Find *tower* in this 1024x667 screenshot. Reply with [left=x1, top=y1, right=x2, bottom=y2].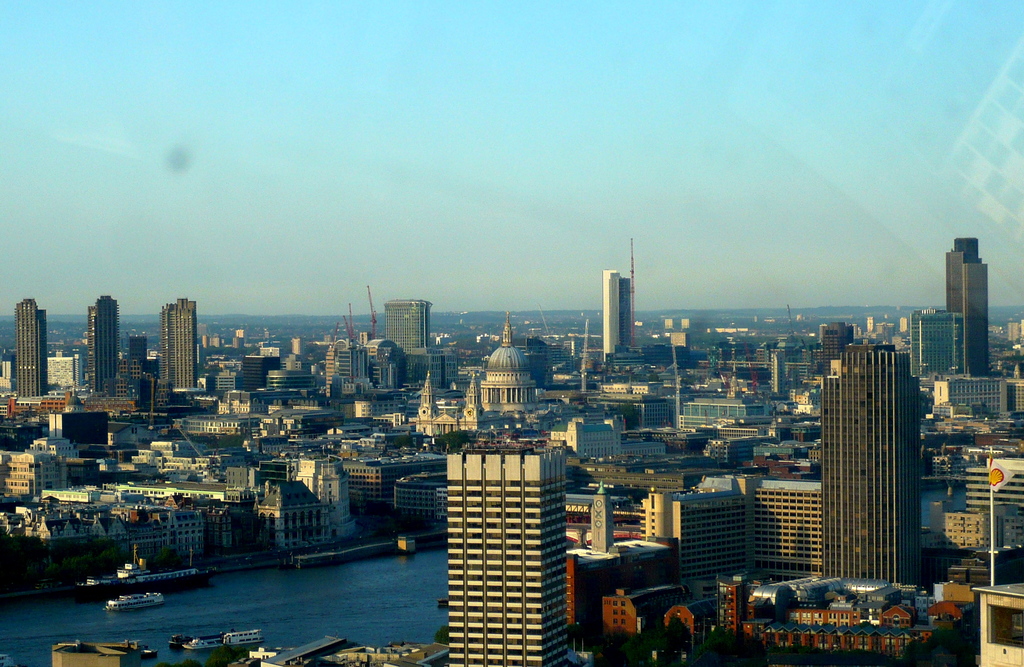
[left=9, top=294, right=47, bottom=393].
